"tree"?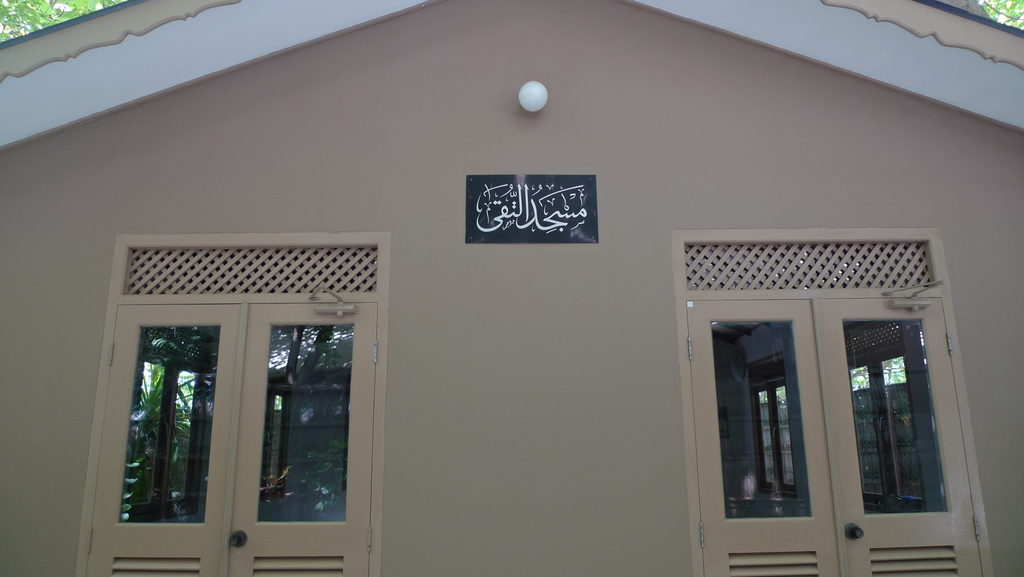
{"x1": 0, "y1": 0, "x2": 130, "y2": 44}
